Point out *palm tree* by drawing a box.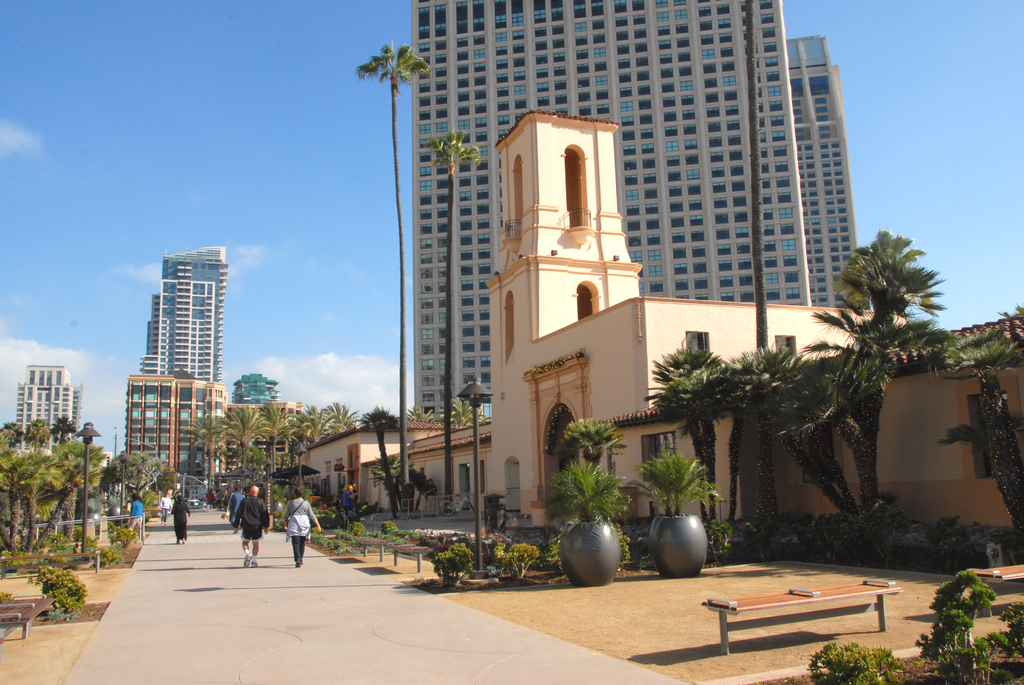
region(826, 230, 957, 544).
